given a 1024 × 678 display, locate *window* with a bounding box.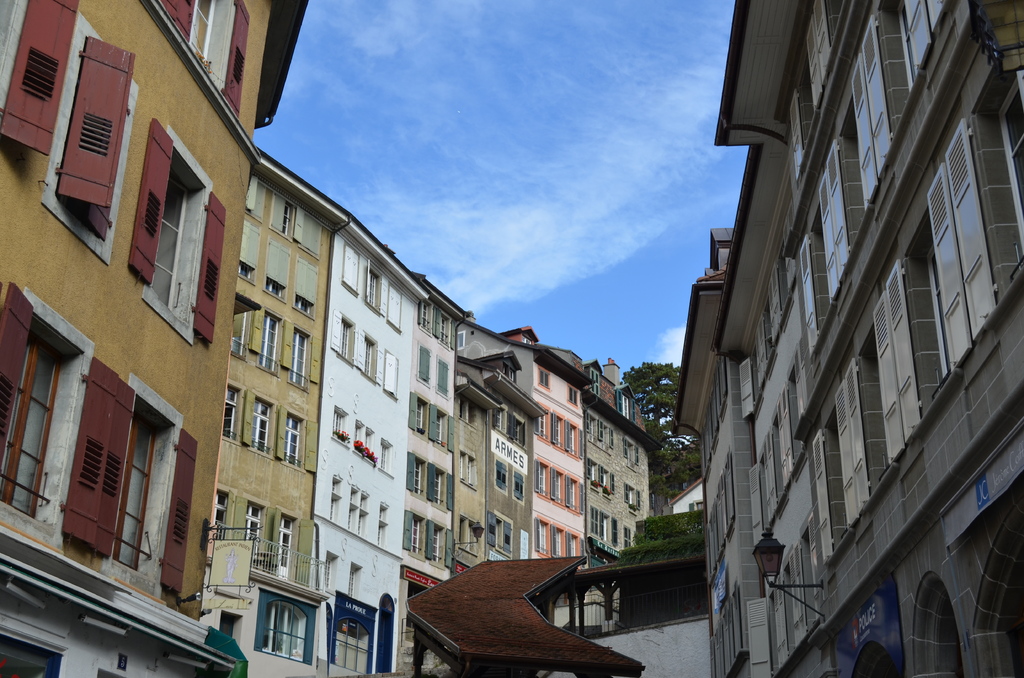
Located: locate(408, 453, 436, 501).
